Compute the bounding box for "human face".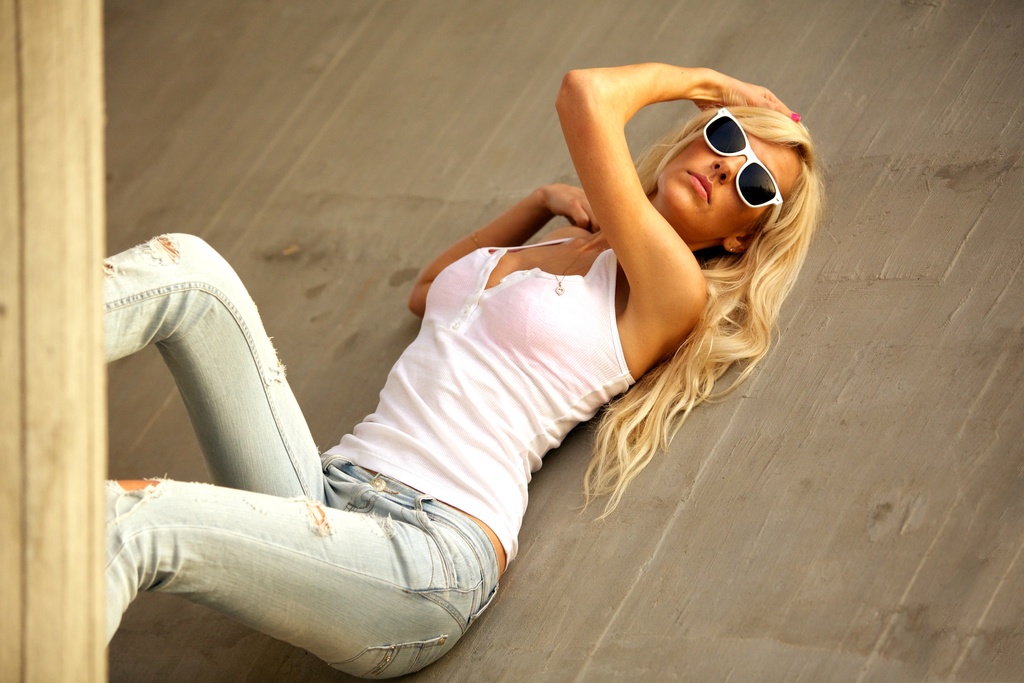
crop(657, 132, 799, 237).
